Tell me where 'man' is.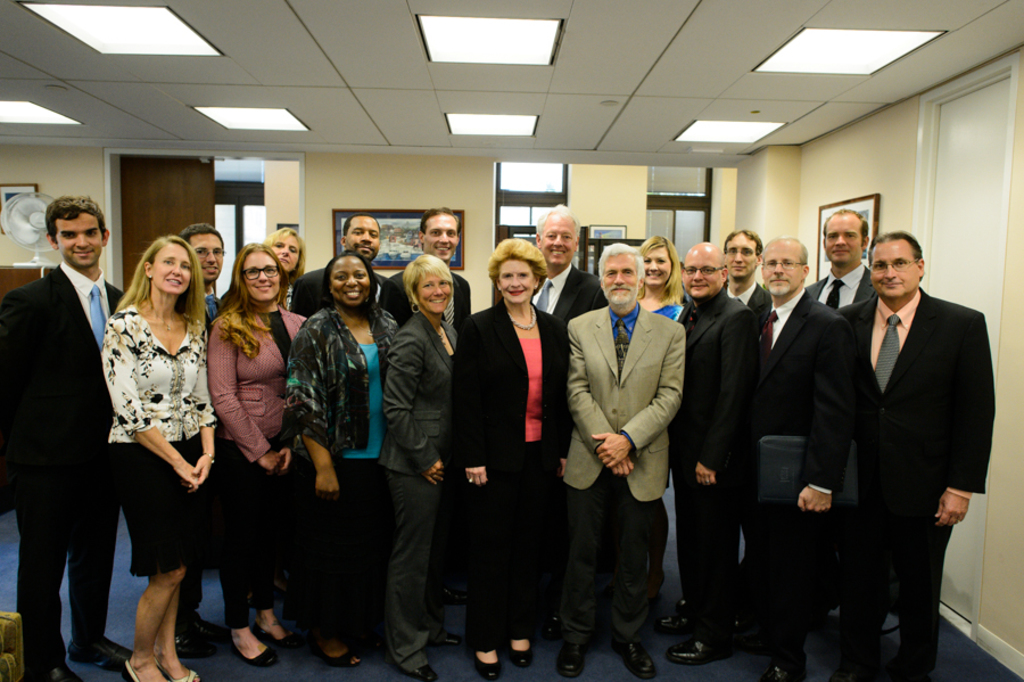
'man' is at BBox(662, 241, 759, 665).
